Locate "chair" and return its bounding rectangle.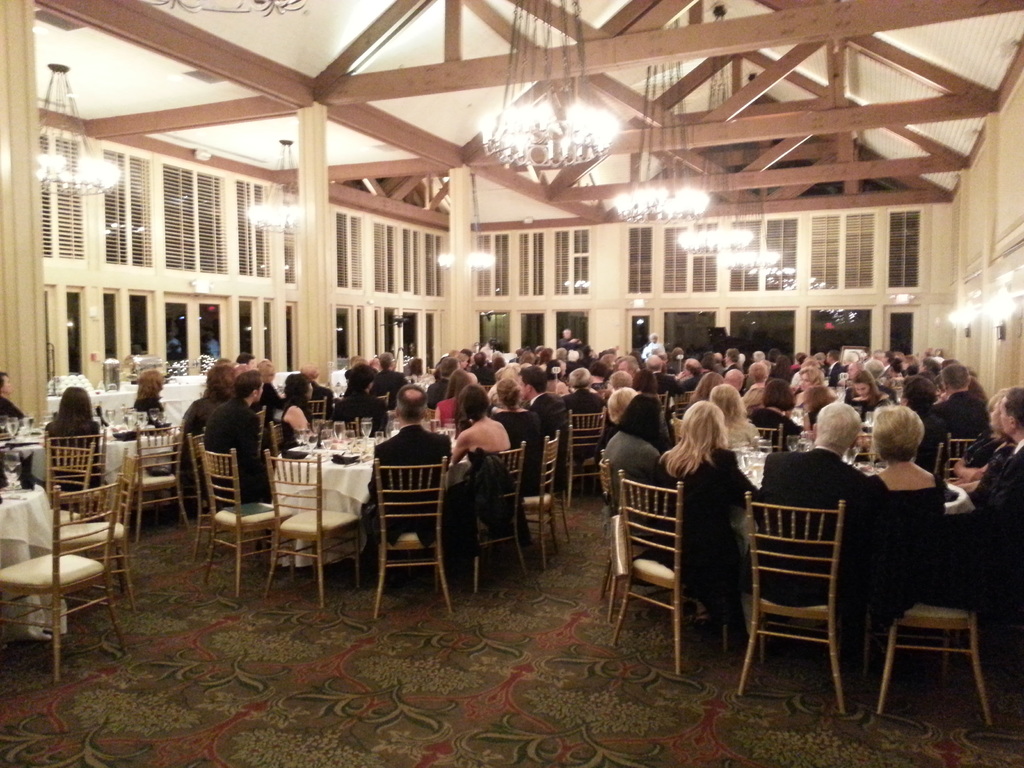
select_region(558, 406, 613, 508).
